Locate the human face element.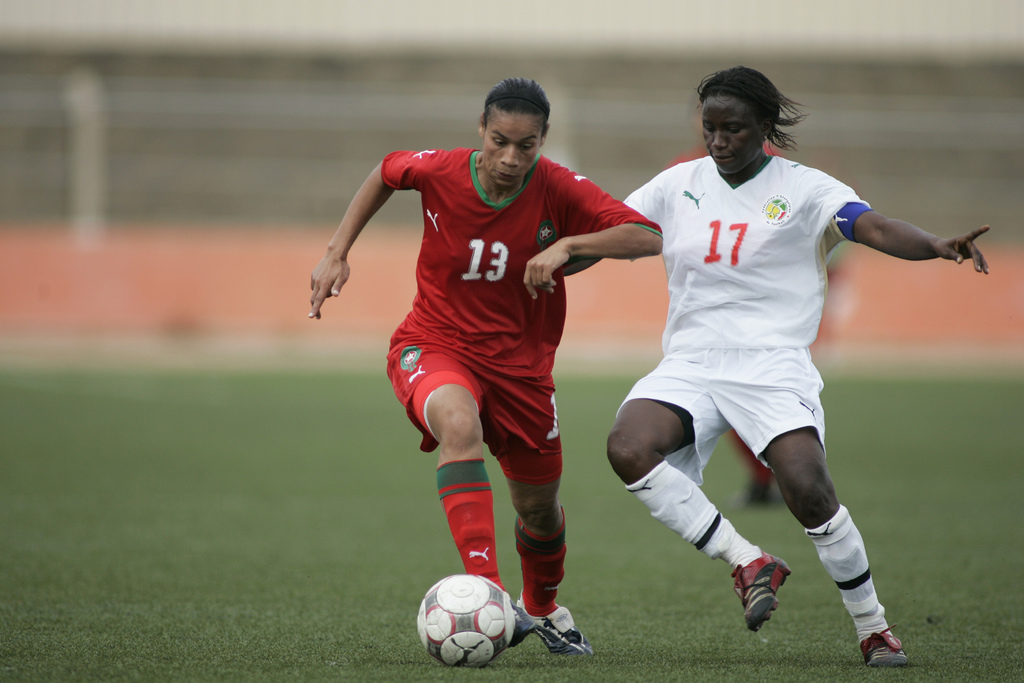
Element bbox: (703,92,759,174).
